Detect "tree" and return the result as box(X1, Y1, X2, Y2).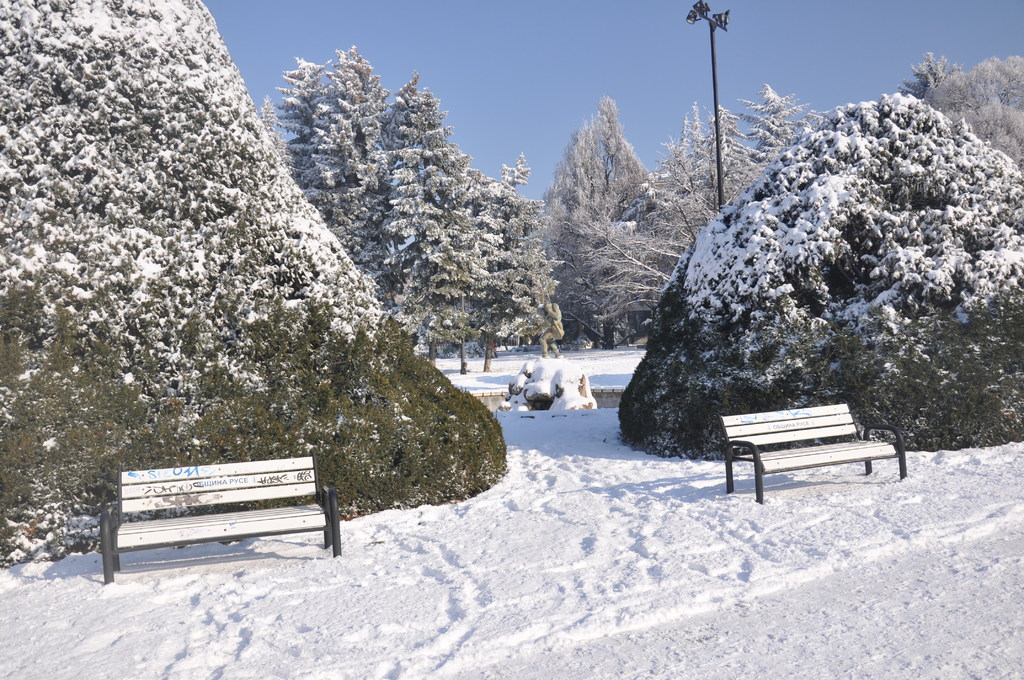
box(300, 44, 392, 310).
